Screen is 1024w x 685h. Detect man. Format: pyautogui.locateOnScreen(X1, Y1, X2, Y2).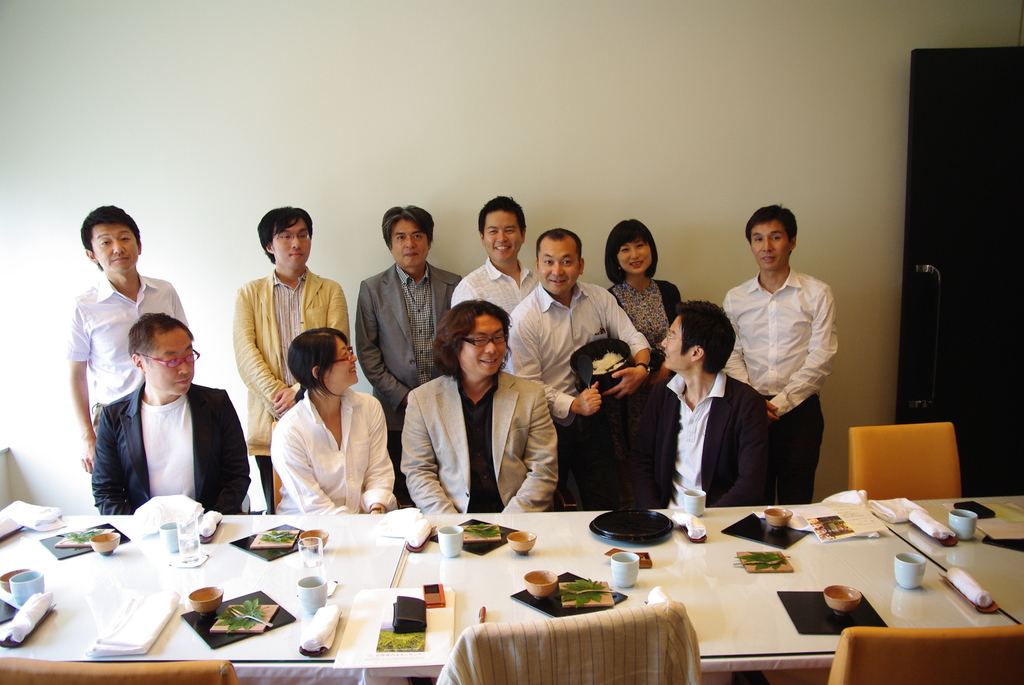
pyautogui.locateOnScreen(456, 194, 536, 316).
